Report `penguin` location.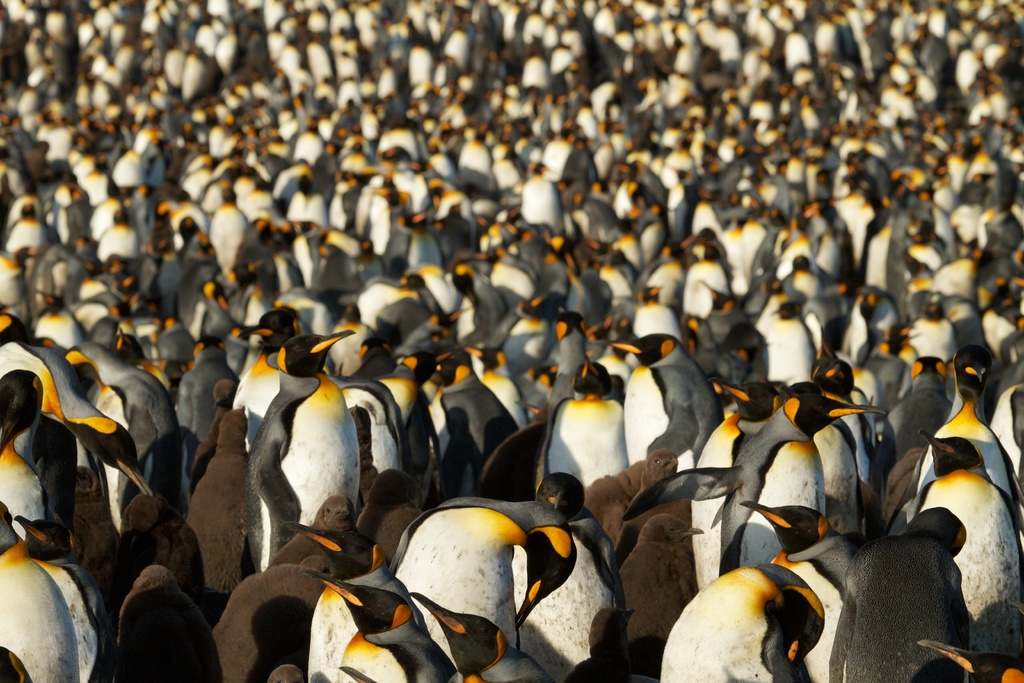
Report: locate(496, 253, 541, 302).
